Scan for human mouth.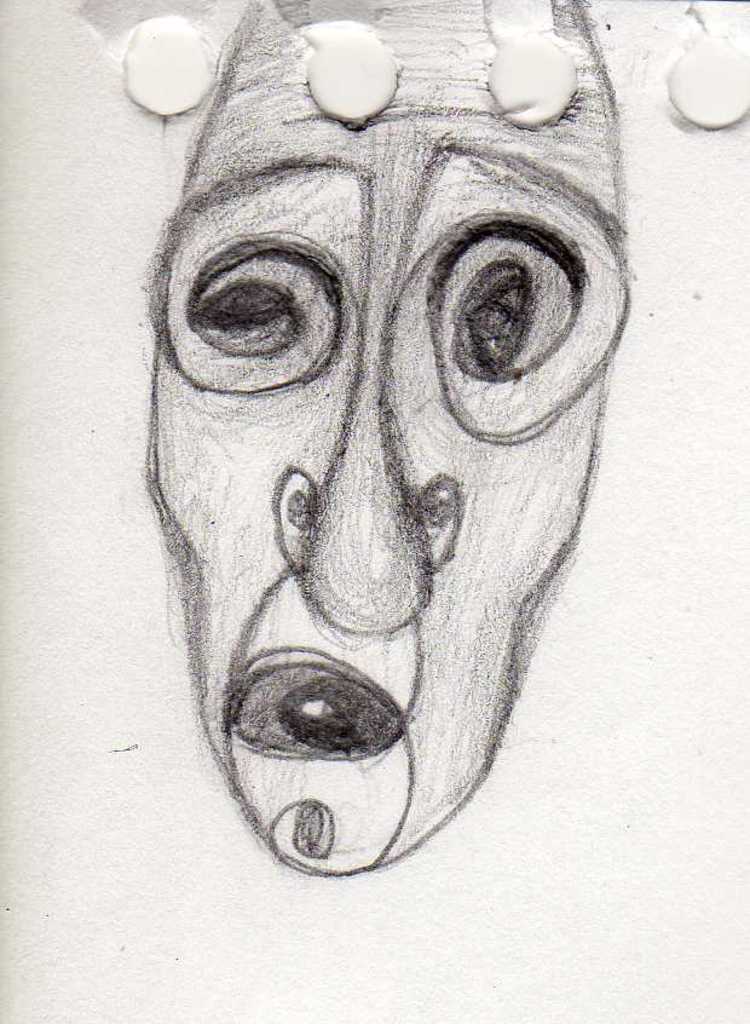
Scan result: crop(210, 665, 385, 759).
